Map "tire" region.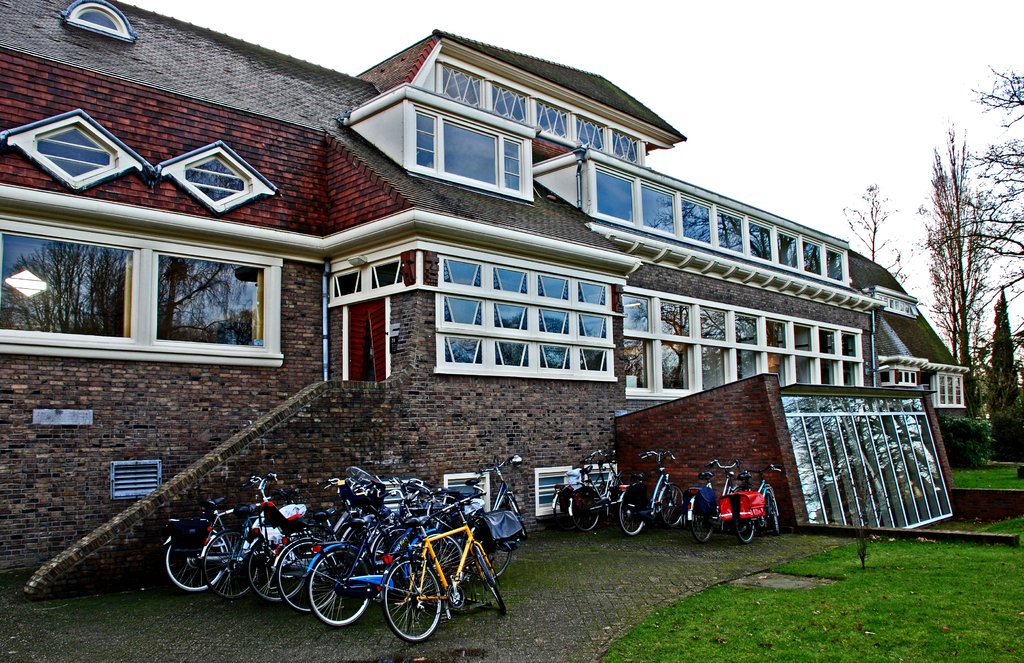
Mapped to crop(203, 531, 255, 598).
